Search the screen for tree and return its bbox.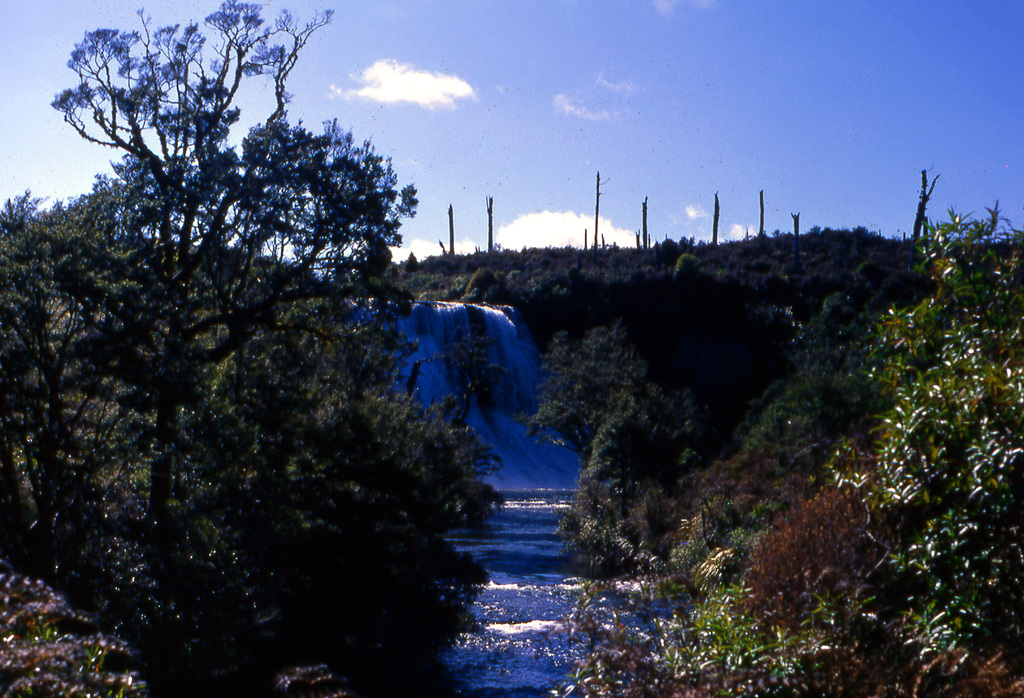
Found: <bbox>587, 194, 1023, 697</bbox>.
